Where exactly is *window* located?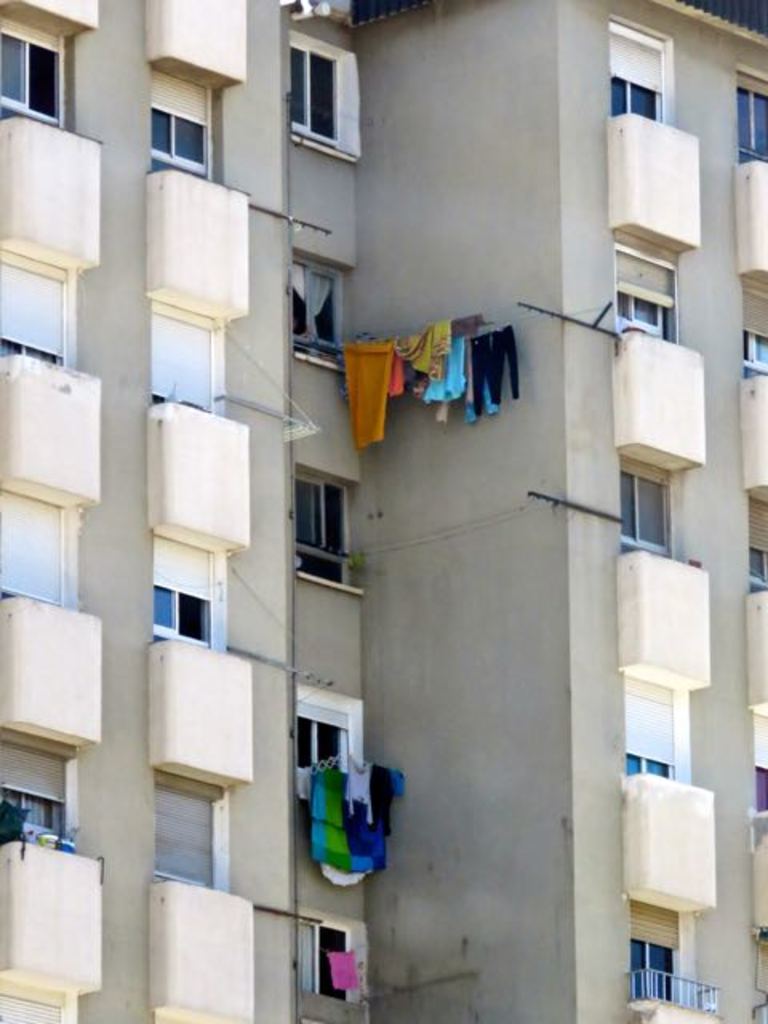
Its bounding box is crop(624, 674, 677, 779).
